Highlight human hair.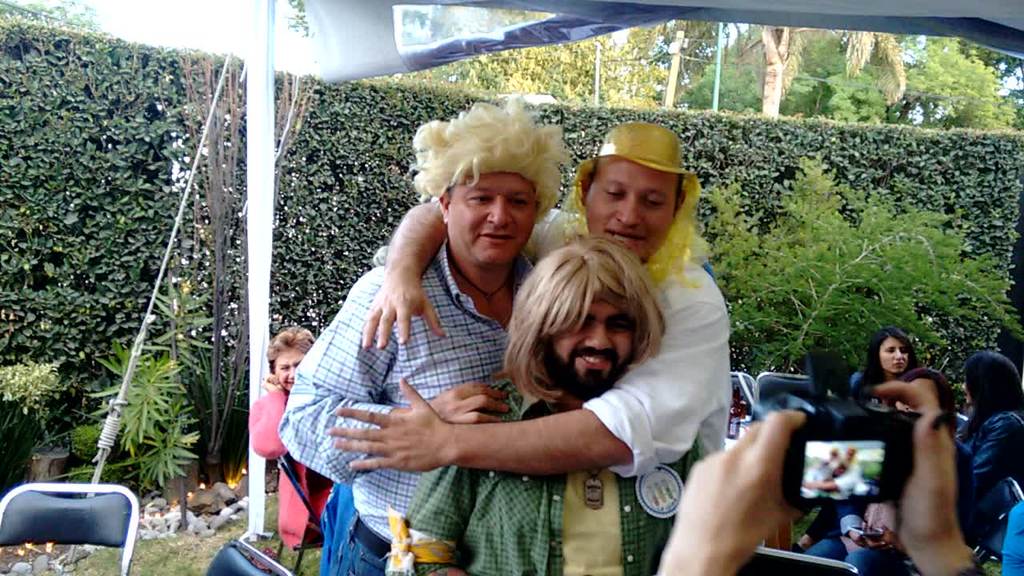
Highlighted region: l=958, t=351, r=1018, b=441.
